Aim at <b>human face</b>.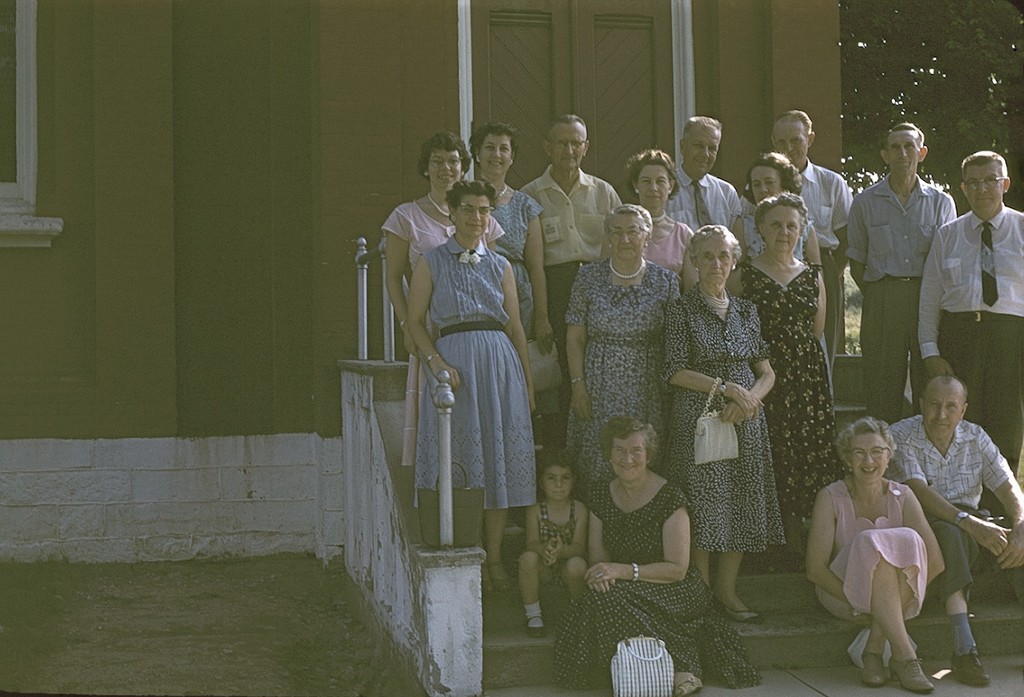
Aimed at <box>427,148,461,186</box>.
